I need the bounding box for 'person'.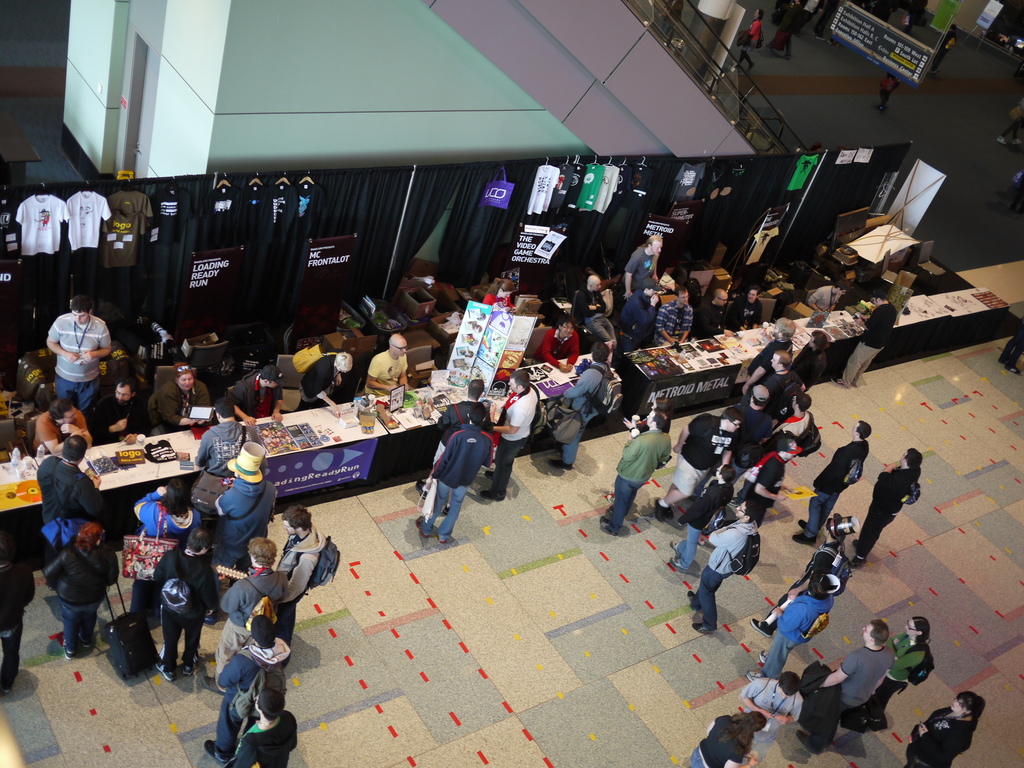
Here it is: [44,291,118,415].
